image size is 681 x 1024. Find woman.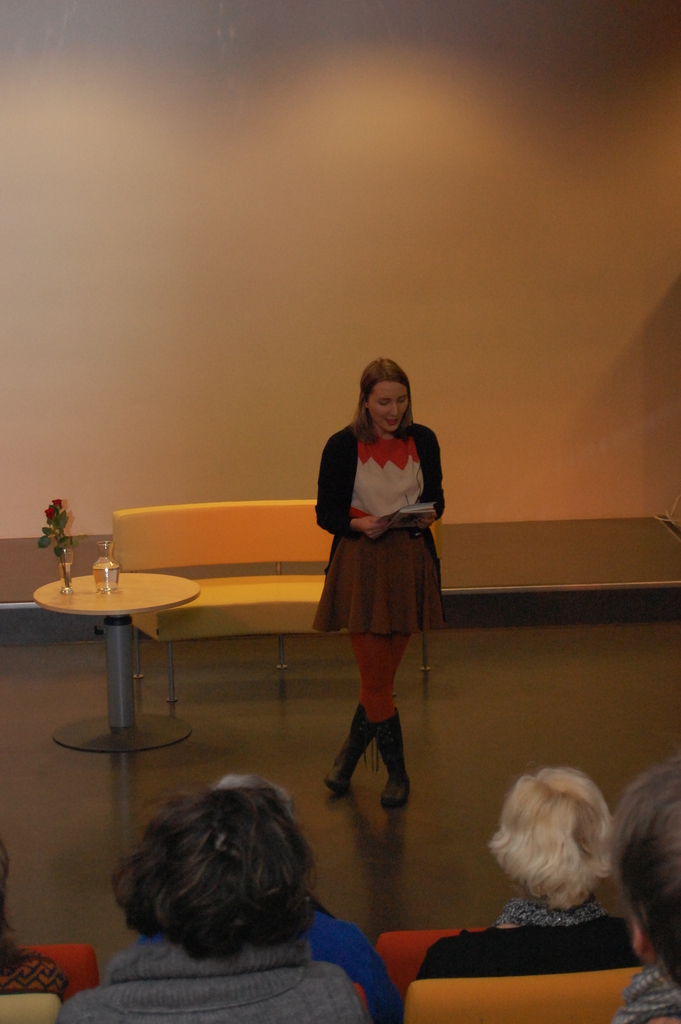
(x1=300, y1=365, x2=455, y2=799).
